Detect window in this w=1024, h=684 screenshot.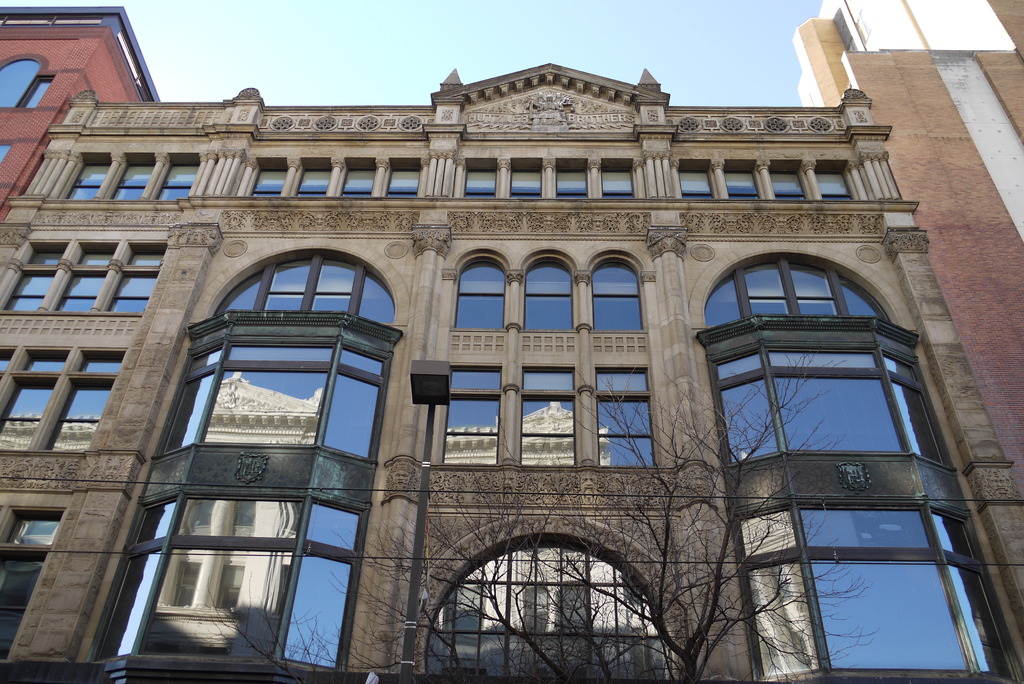
Detection: <region>19, 75, 56, 109</region>.
